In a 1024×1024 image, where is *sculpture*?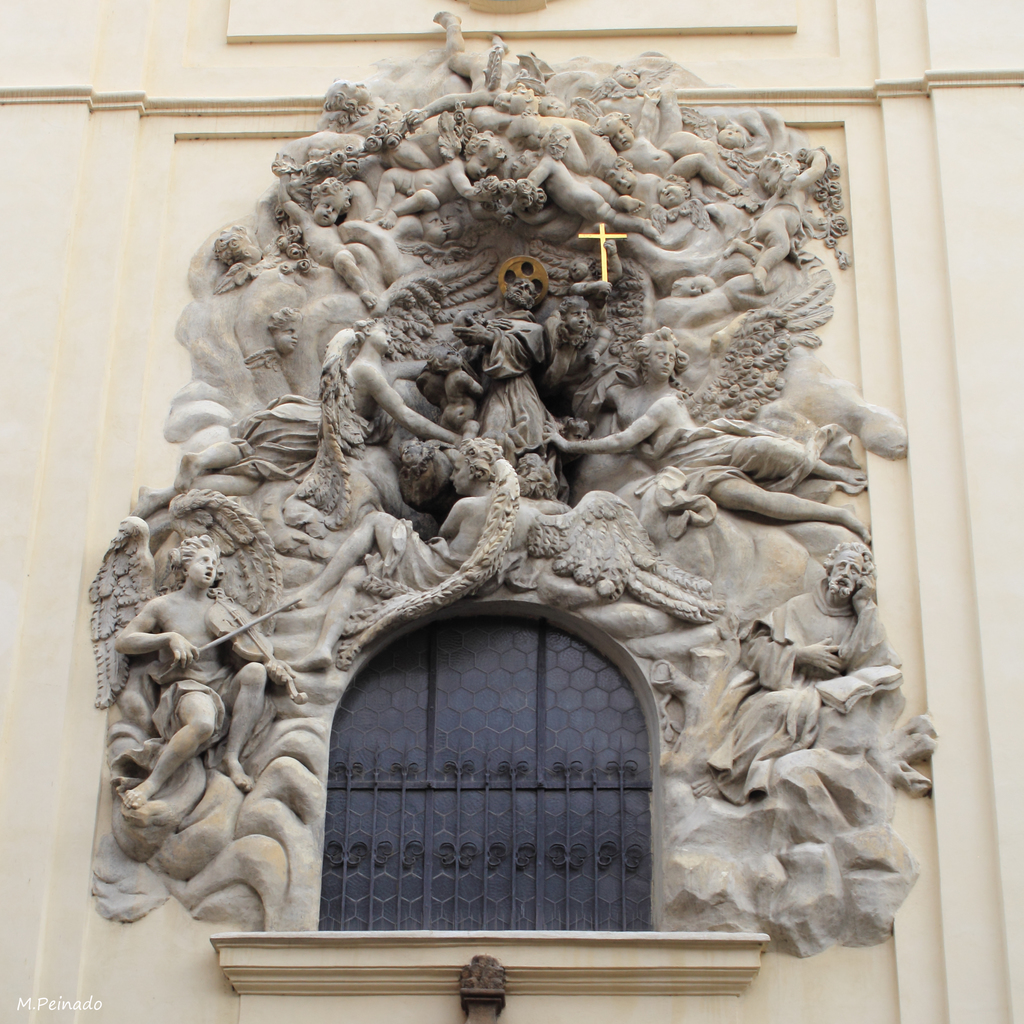
(left=373, top=128, right=506, bottom=230).
